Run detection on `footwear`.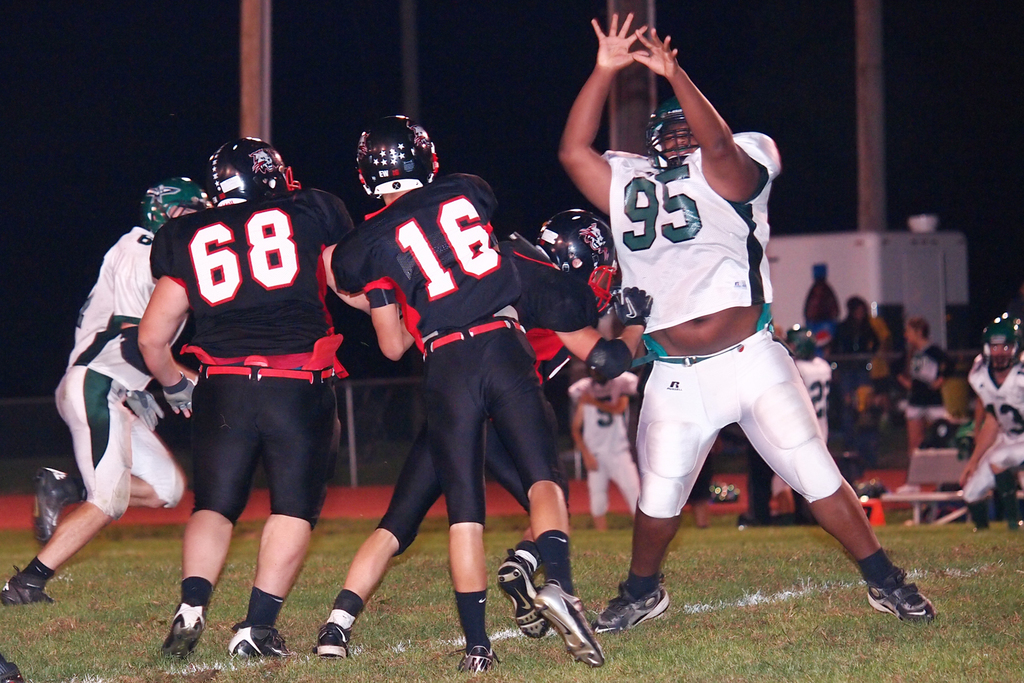
Result: <bbox>29, 465, 86, 544</bbox>.
